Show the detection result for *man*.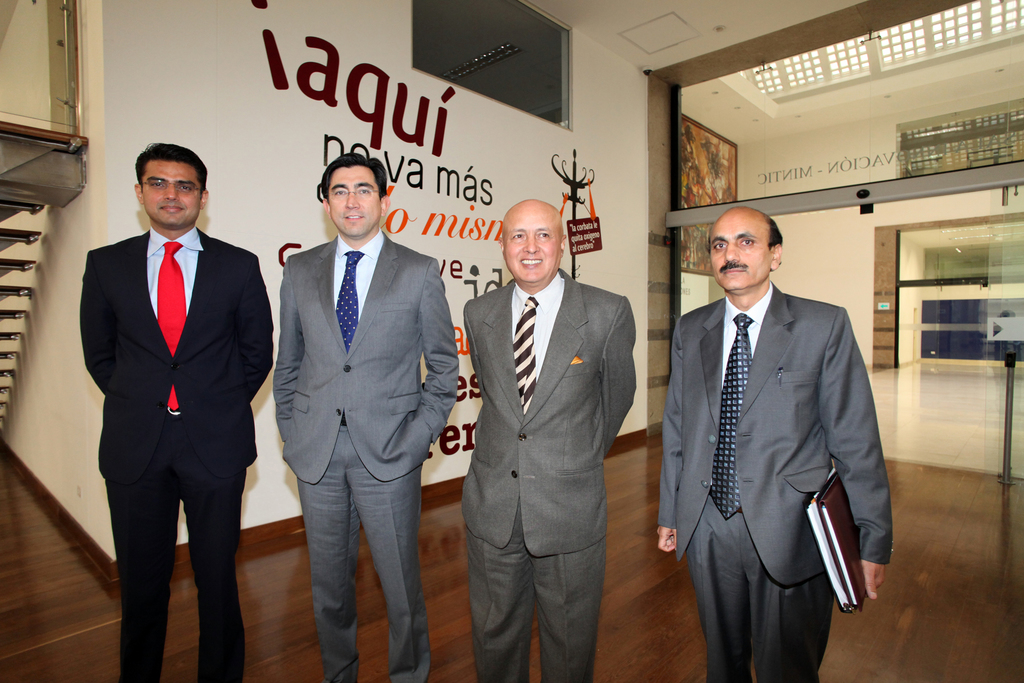
box(72, 135, 274, 682).
